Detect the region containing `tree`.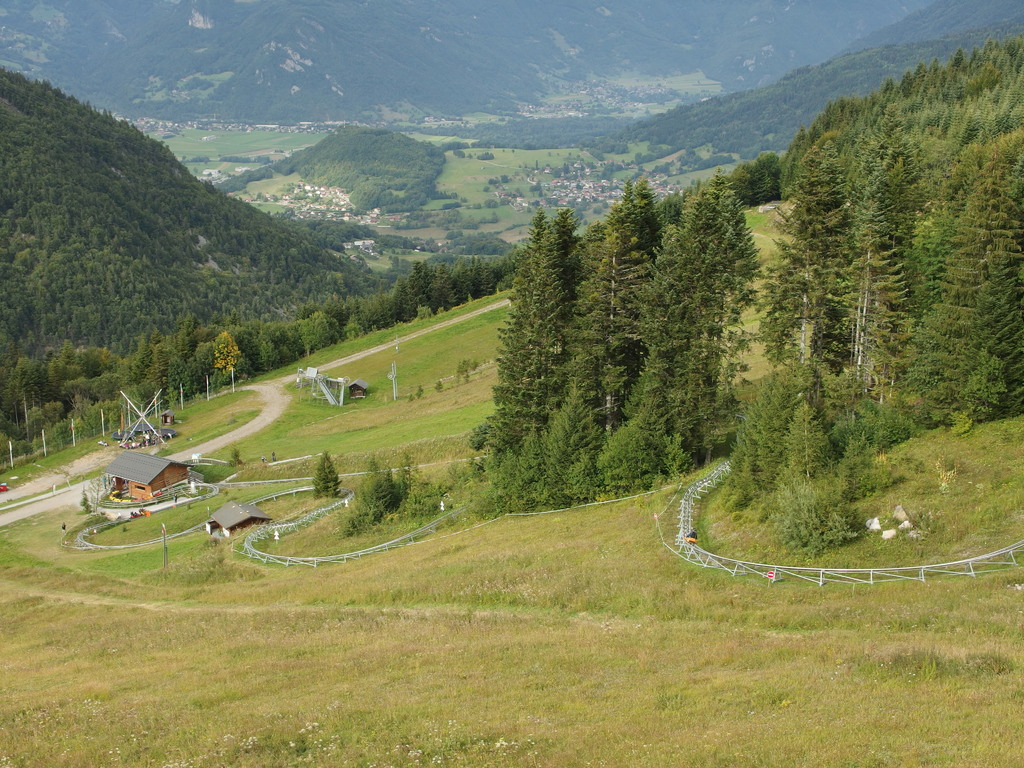
[x1=668, y1=176, x2=755, y2=474].
